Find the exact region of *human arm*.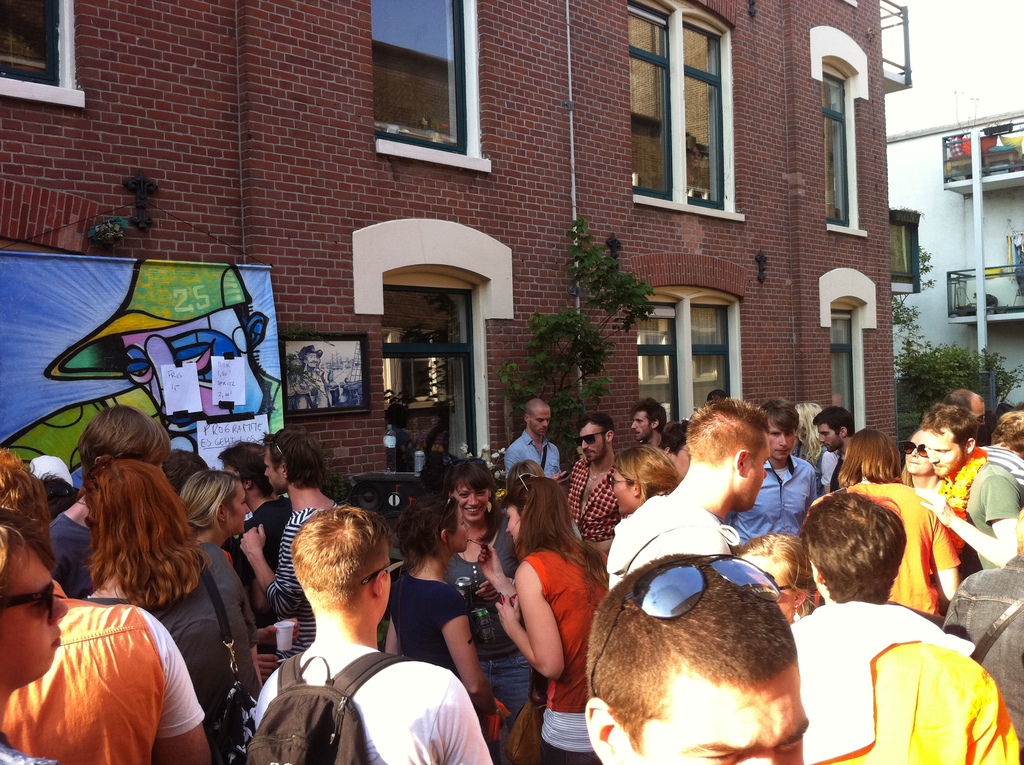
Exact region: box(428, 672, 493, 763).
